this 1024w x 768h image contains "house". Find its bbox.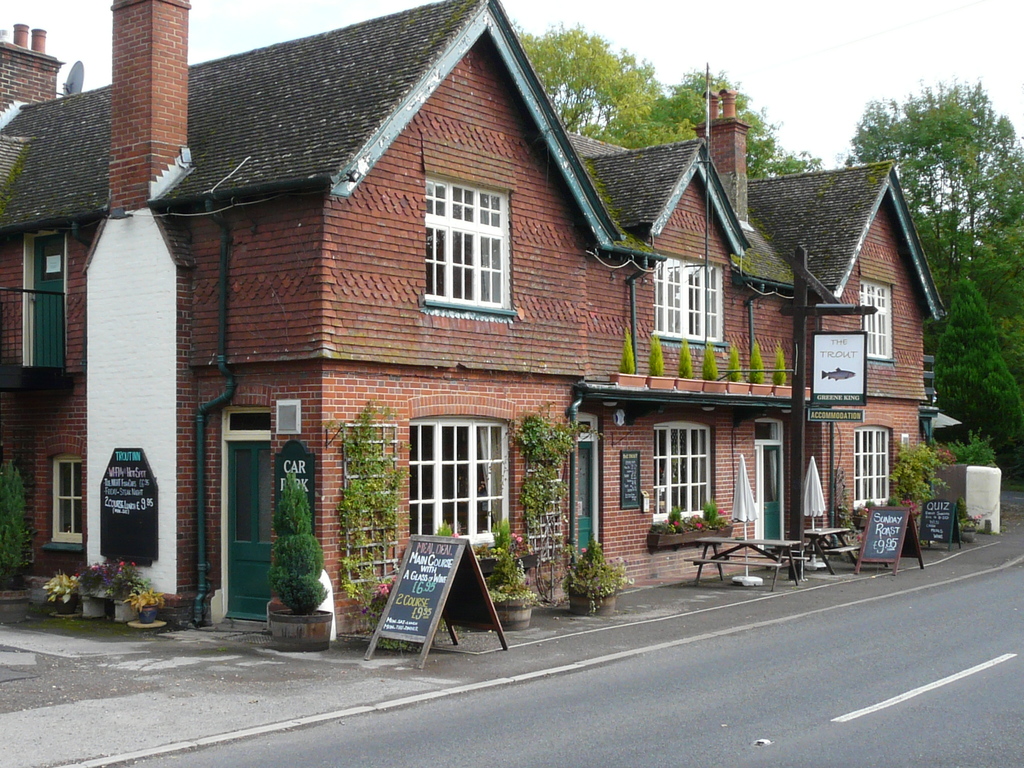
bbox=[0, 0, 948, 642].
